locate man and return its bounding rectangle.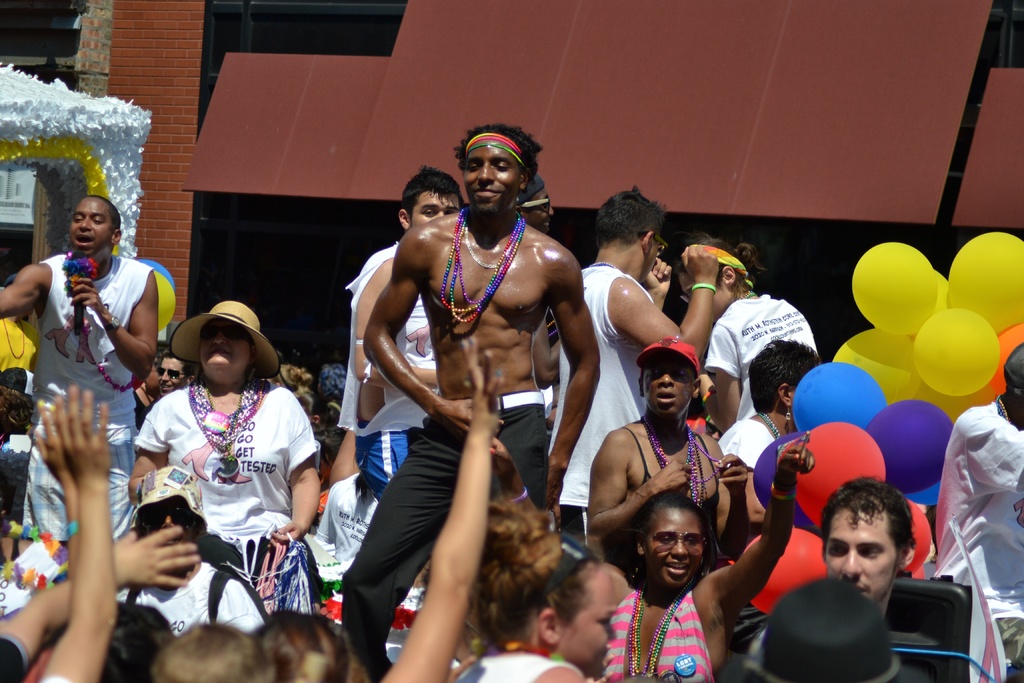
(341, 162, 467, 504).
